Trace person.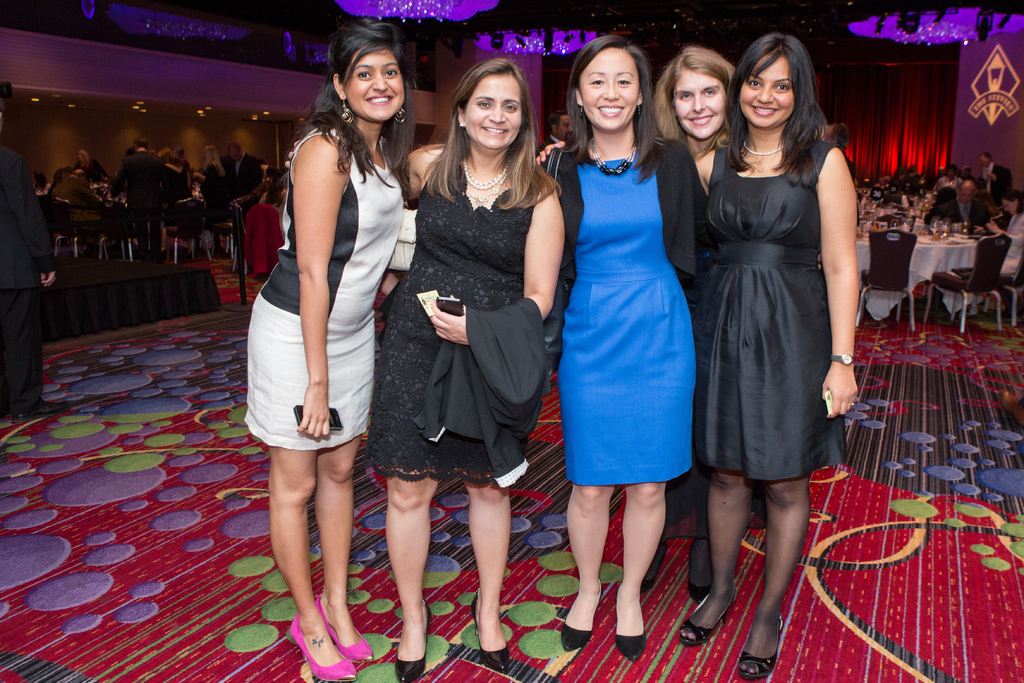
Traced to <region>49, 168, 95, 204</region>.
